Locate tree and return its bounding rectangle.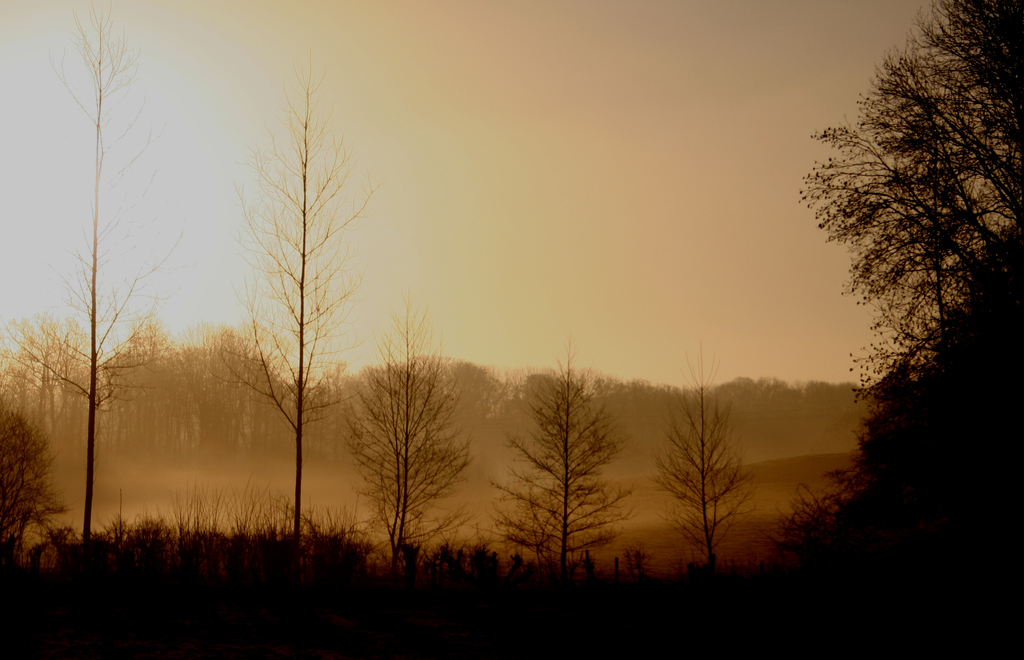
{"x1": 333, "y1": 288, "x2": 473, "y2": 582}.
